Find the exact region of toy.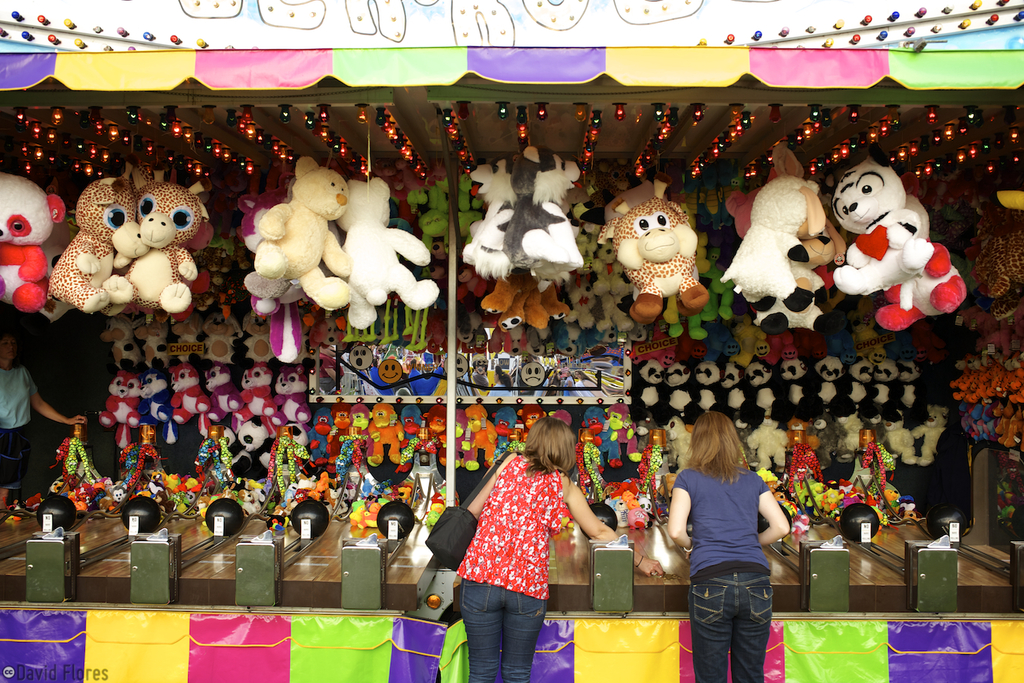
Exact region: [left=872, top=351, right=899, bottom=430].
